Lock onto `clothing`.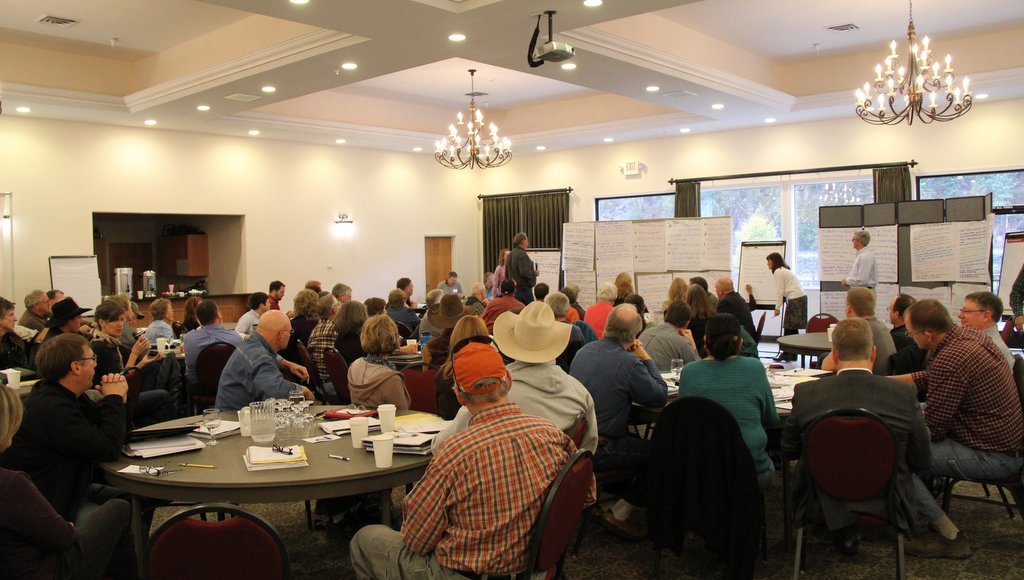
Locked: pyautogui.locateOnScreen(843, 241, 878, 312).
